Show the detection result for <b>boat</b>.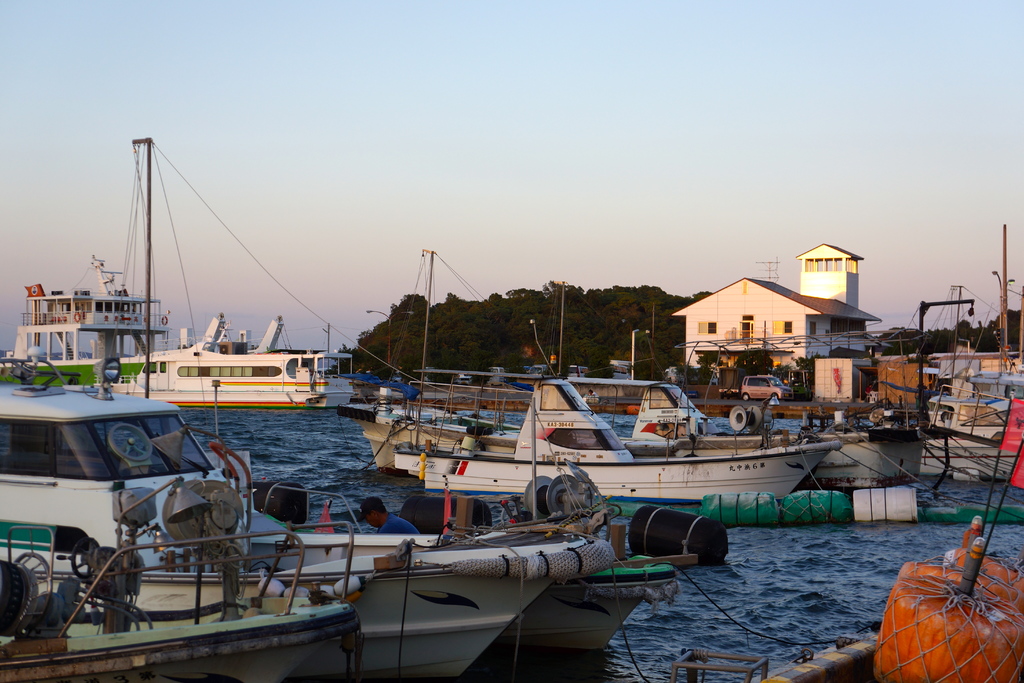
{"x1": 394, "y1": 440, "x2": 838, "y2": 512}.
